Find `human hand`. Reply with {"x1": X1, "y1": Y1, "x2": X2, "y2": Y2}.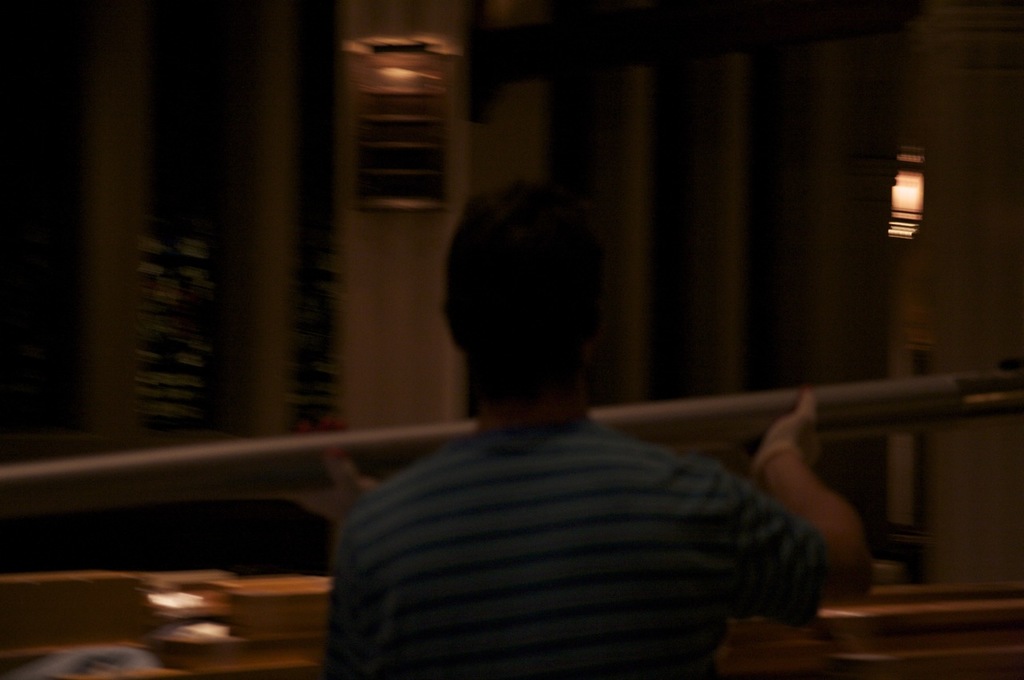
{"x1": 297, "y1": 418, "x2": 382, "y2": 518}.
